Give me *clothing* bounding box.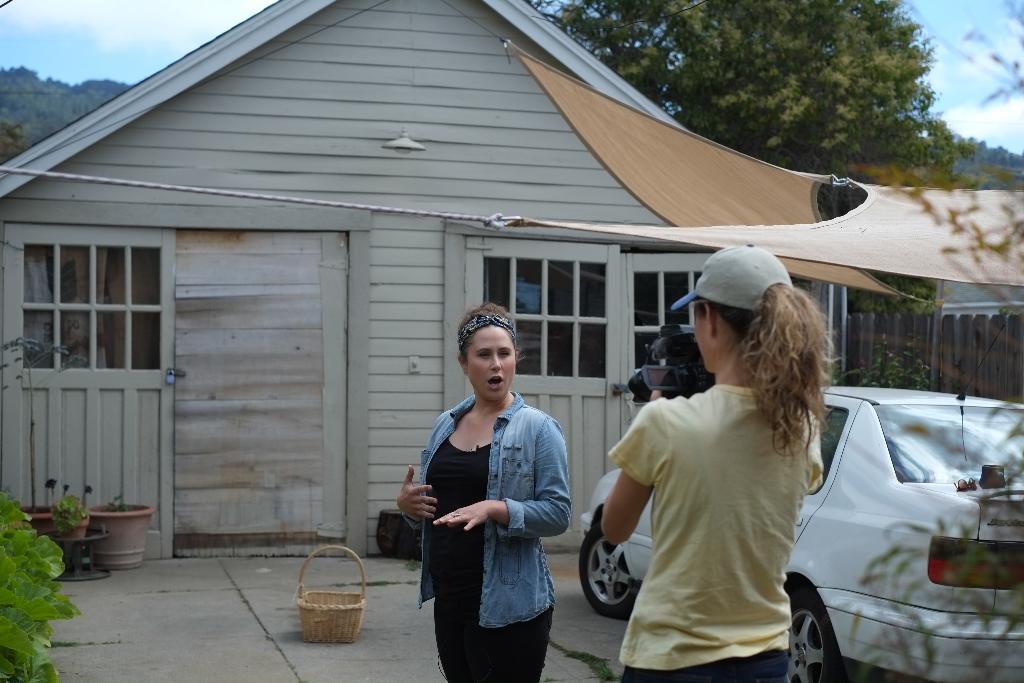
[left=405, top=392, right=570, bottom=682].
